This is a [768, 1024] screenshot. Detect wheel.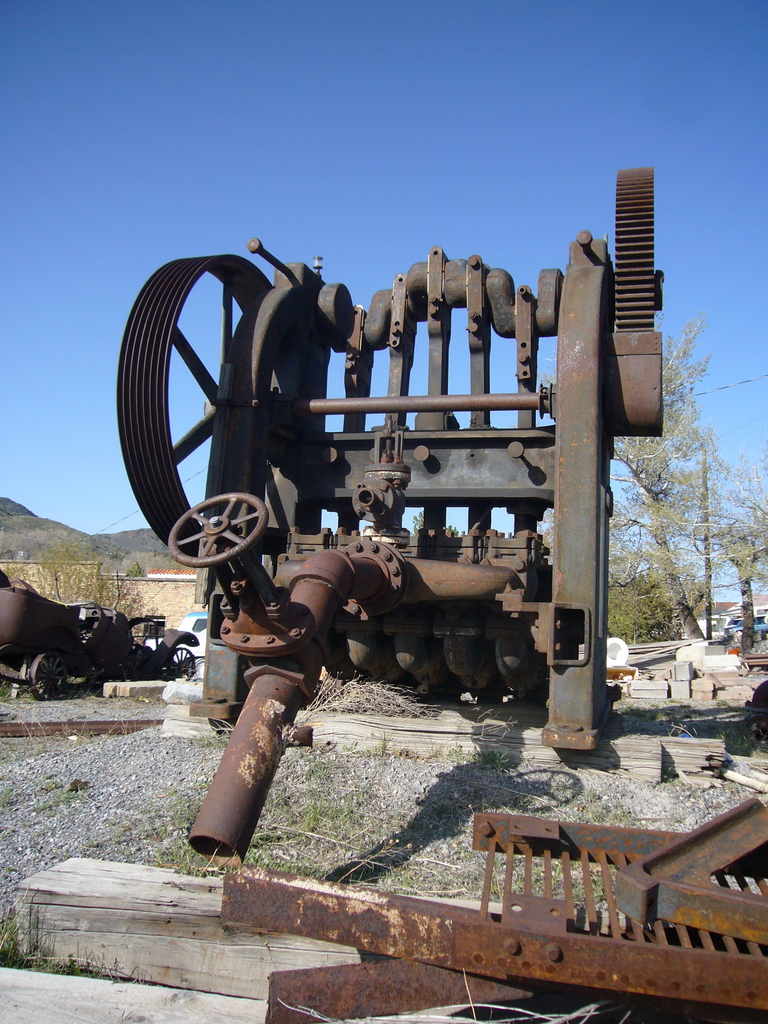
pyautogui.locateOnScreen(31, 650, 66, 700).
